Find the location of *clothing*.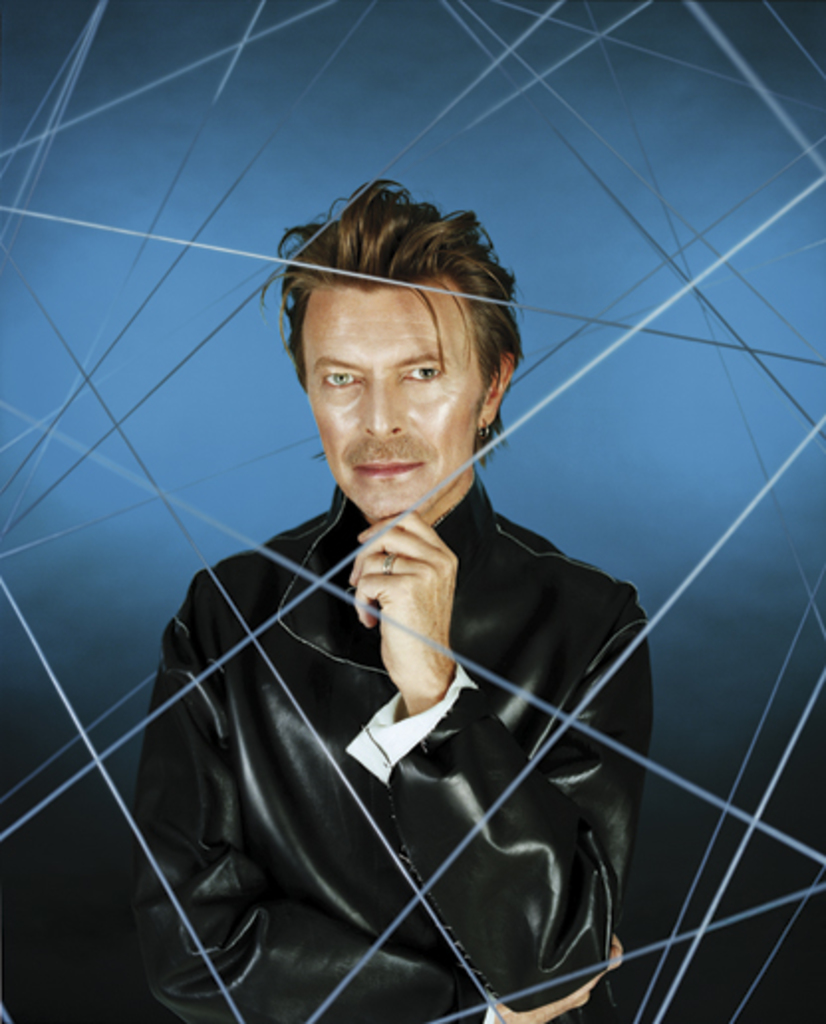
Location: select_region(123, 395, 651, 1023).
